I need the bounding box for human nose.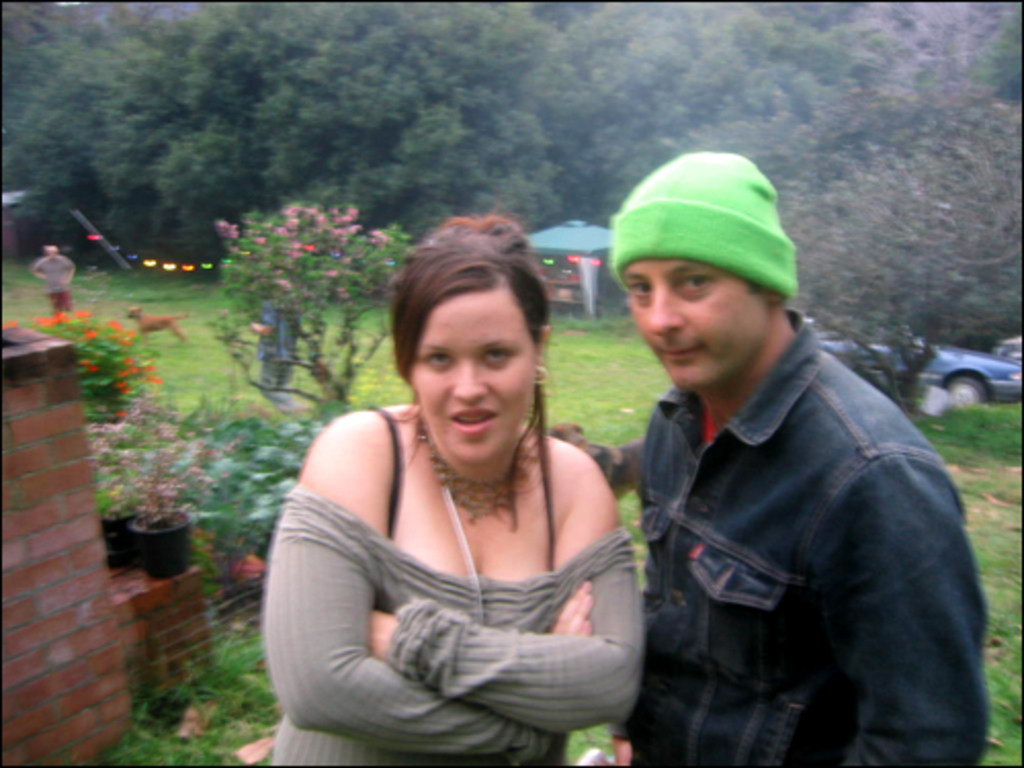
Here it is: <region>649, 281, 682, 334</region>.
